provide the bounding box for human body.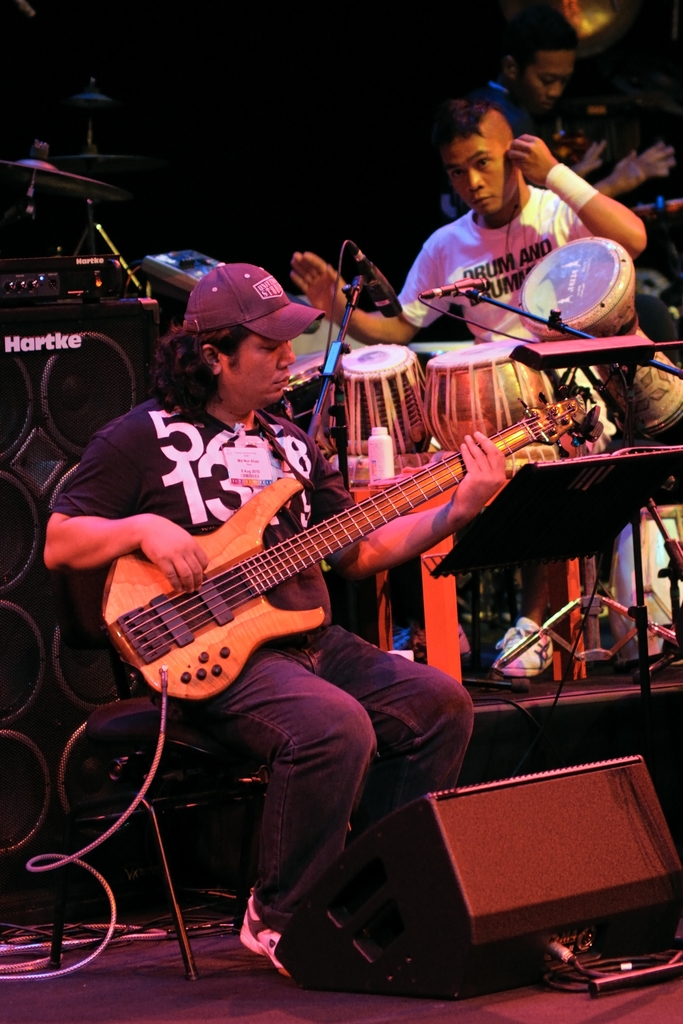
(x1=440, y1=74, x2=673, y2=664).
